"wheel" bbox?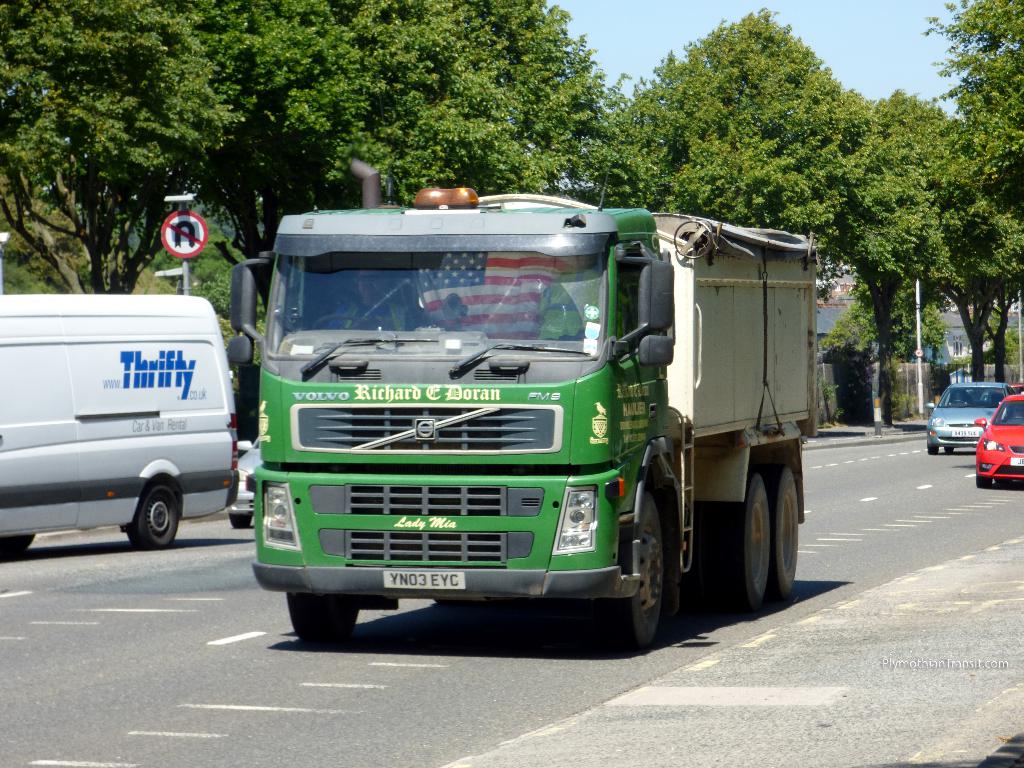
<box>286,591,358,644</box>
